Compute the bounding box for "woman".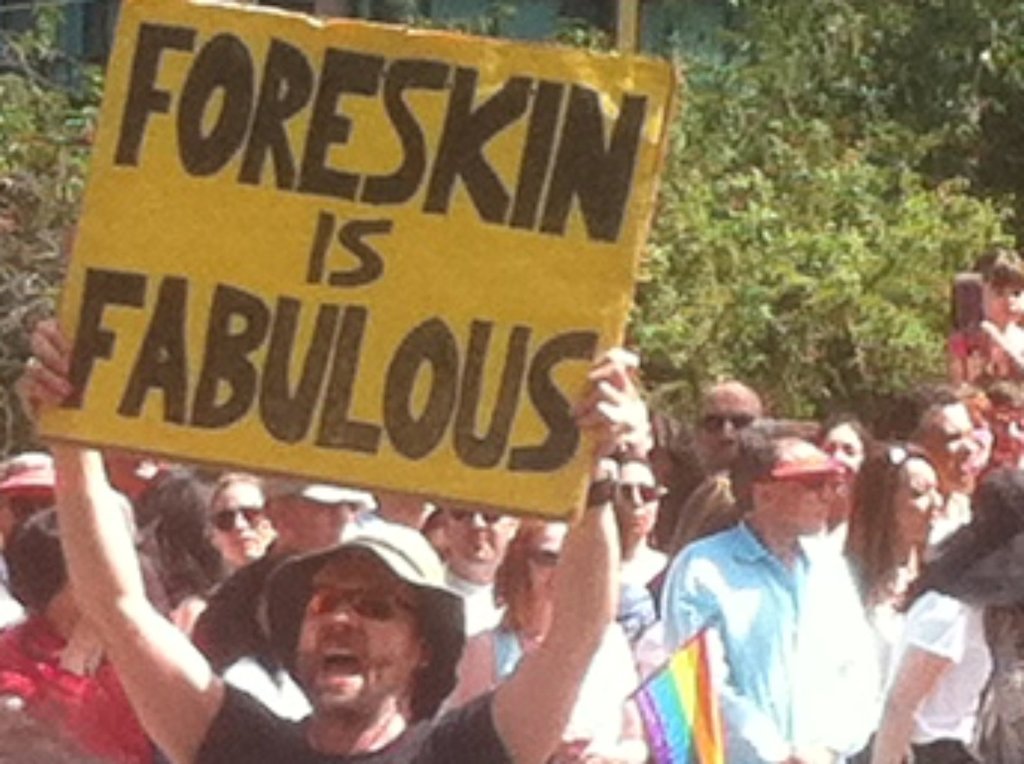
bbox=(3, 508, 152, 763).
